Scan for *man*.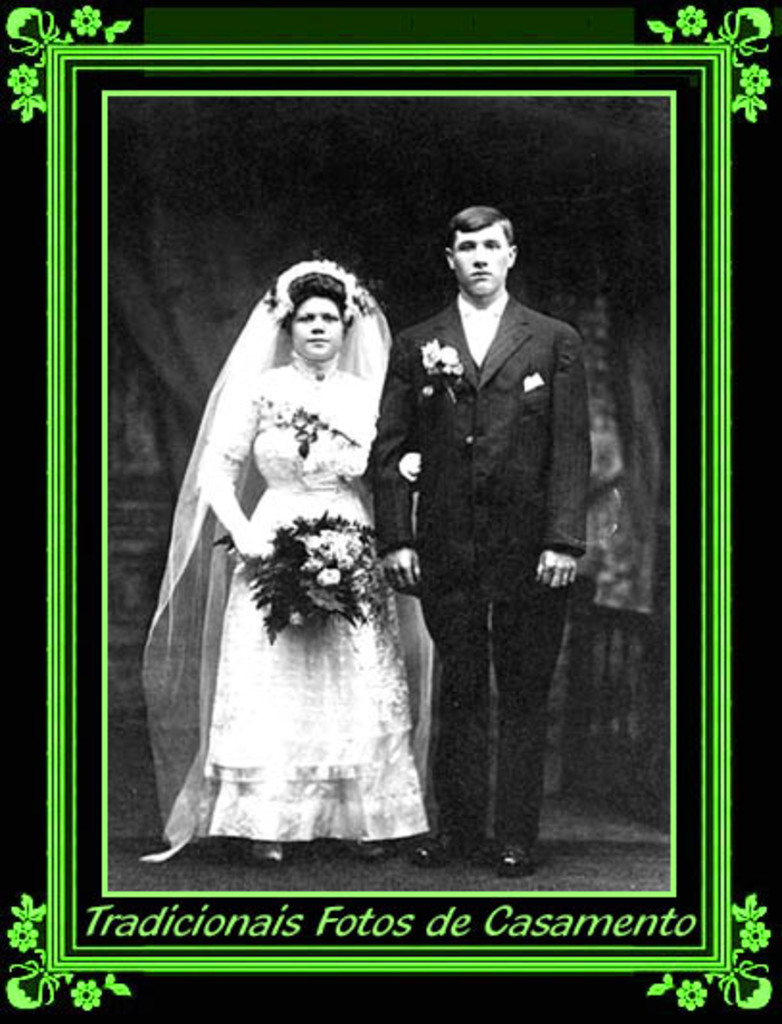
Scan result: bbox=[377, 184, 599, 863].
